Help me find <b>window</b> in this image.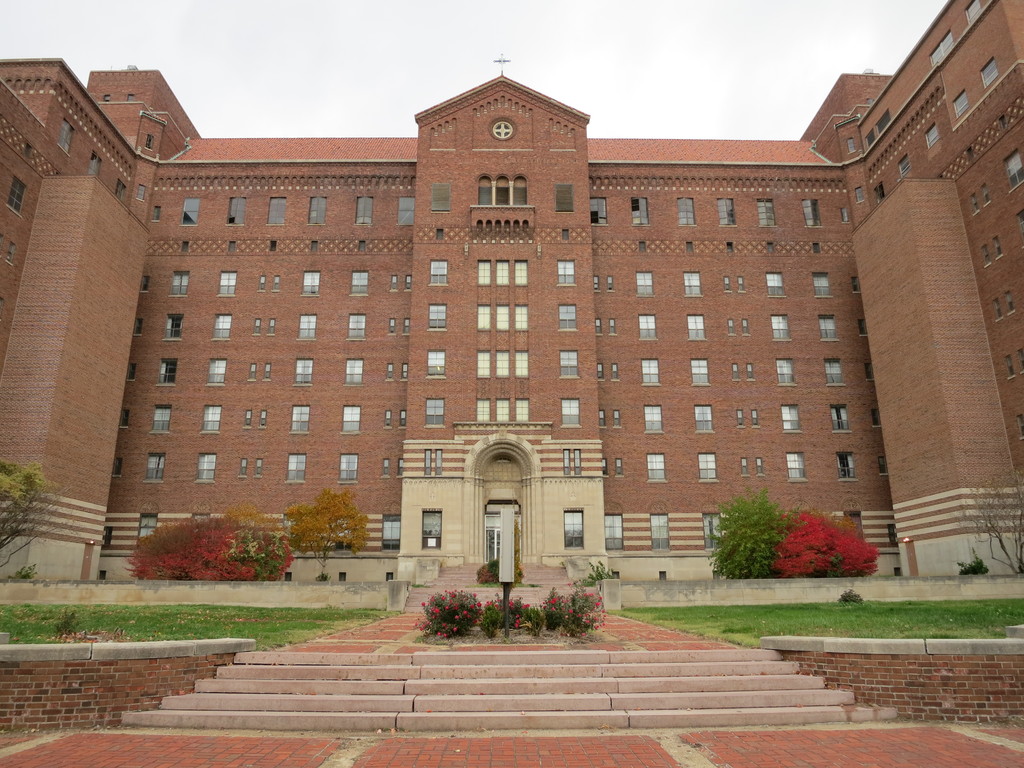
Found it: select_region(477, 172, 528, 206).
